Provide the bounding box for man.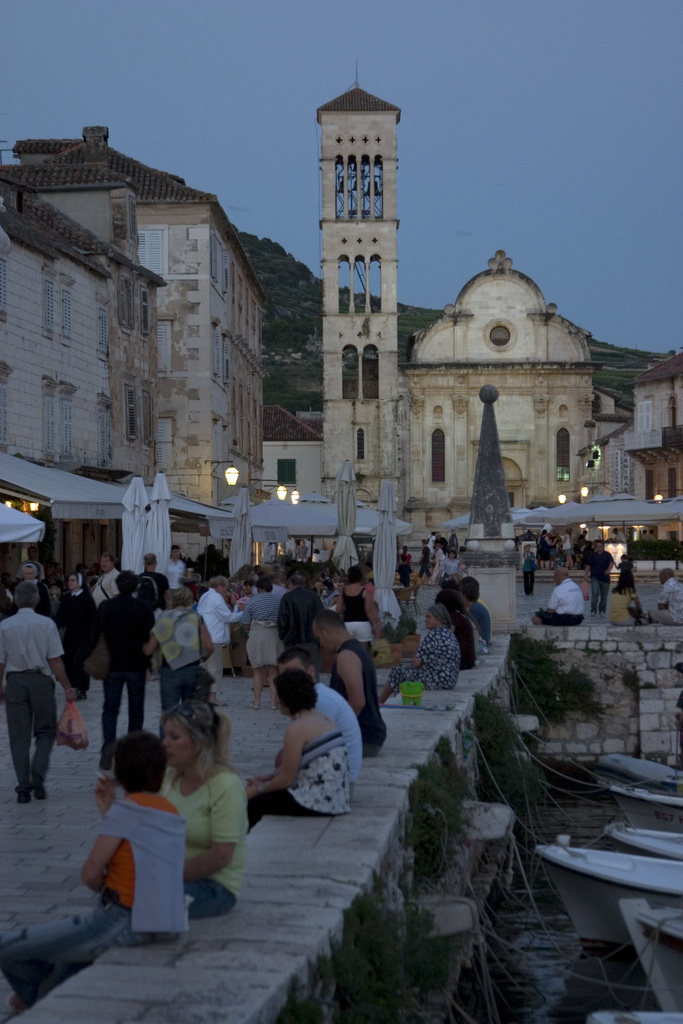
bbox=[531, 569, 583, 625].
